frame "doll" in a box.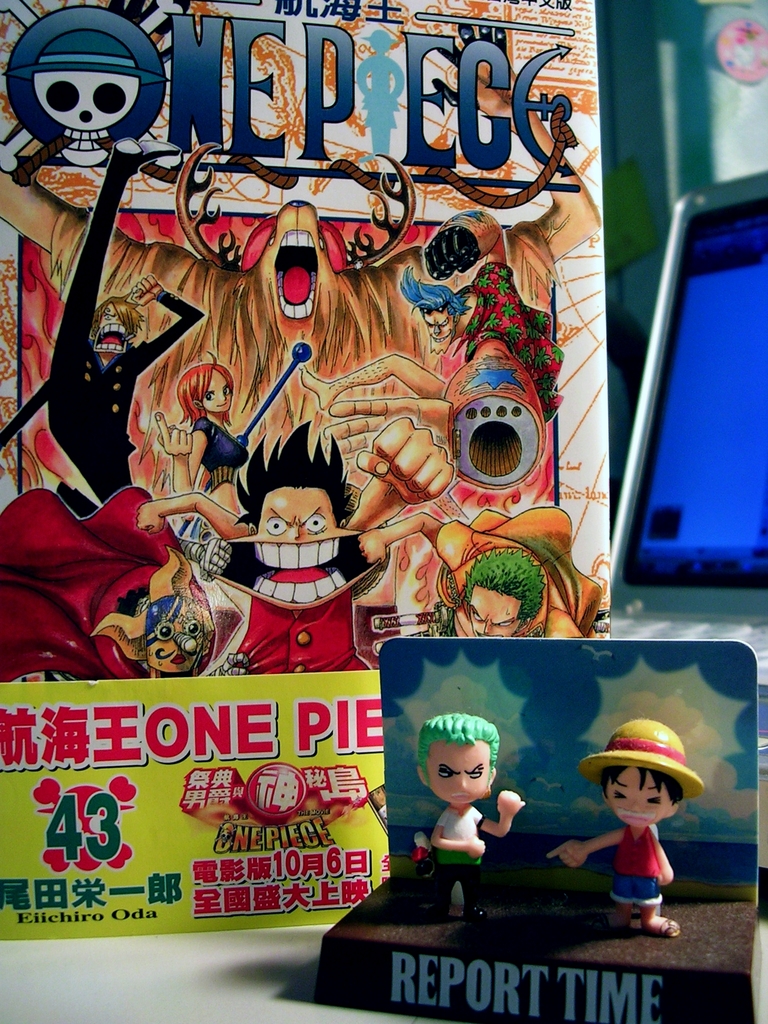
(x1=418, y1=708, x2=525, y2=911).
